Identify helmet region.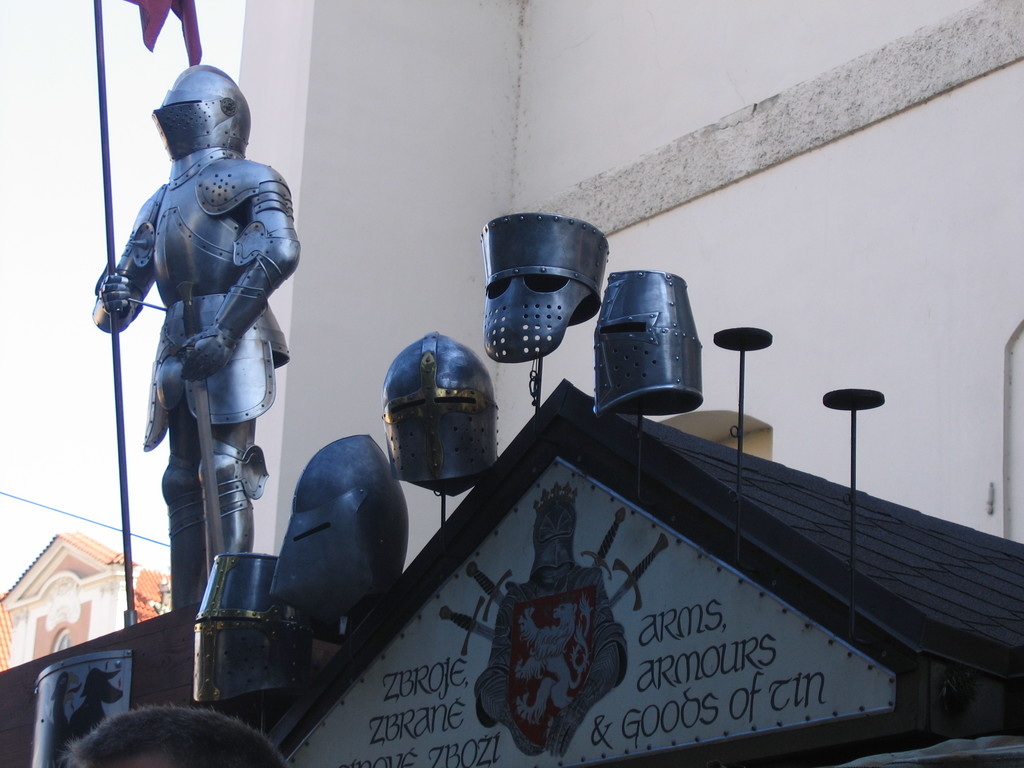
Region: box(480, 205, 610, 367).
